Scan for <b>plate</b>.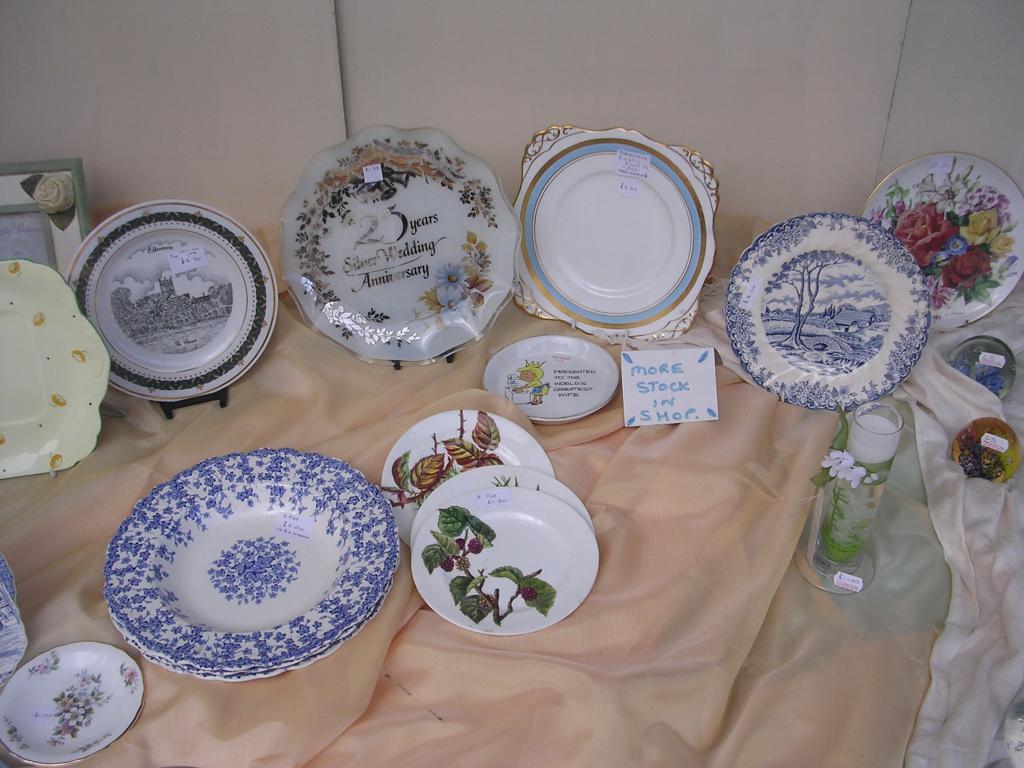
Scan result: (724,211,931,415).
